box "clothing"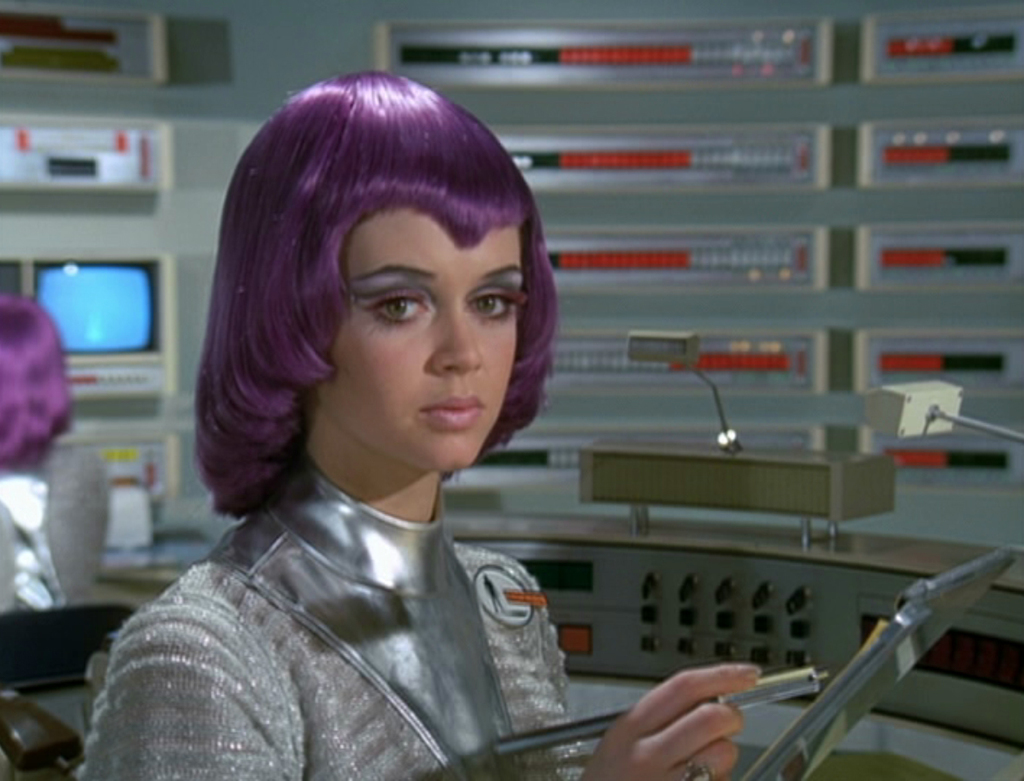
x1=71, y1=452, x2=587, y2=780
